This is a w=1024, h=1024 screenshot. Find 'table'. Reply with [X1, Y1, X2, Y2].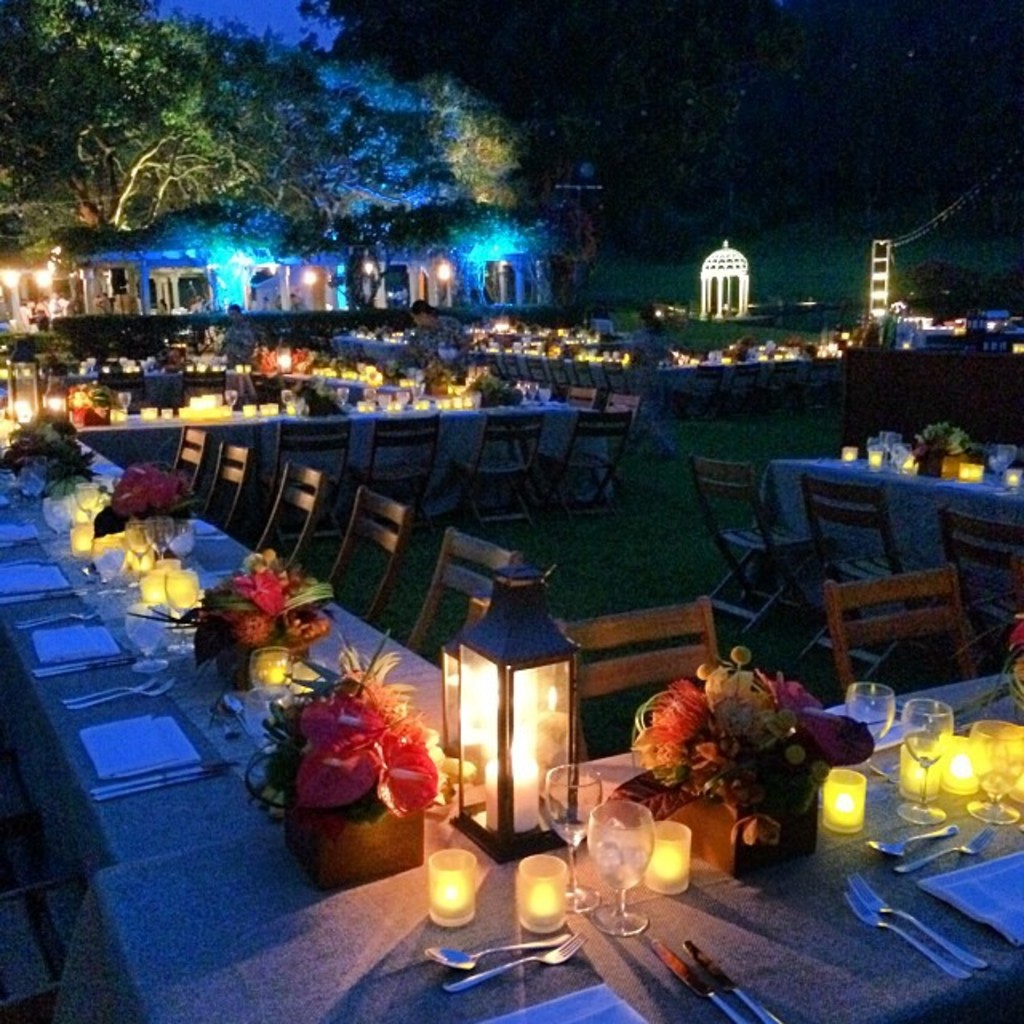
[0, 421, 1022, 1022].
